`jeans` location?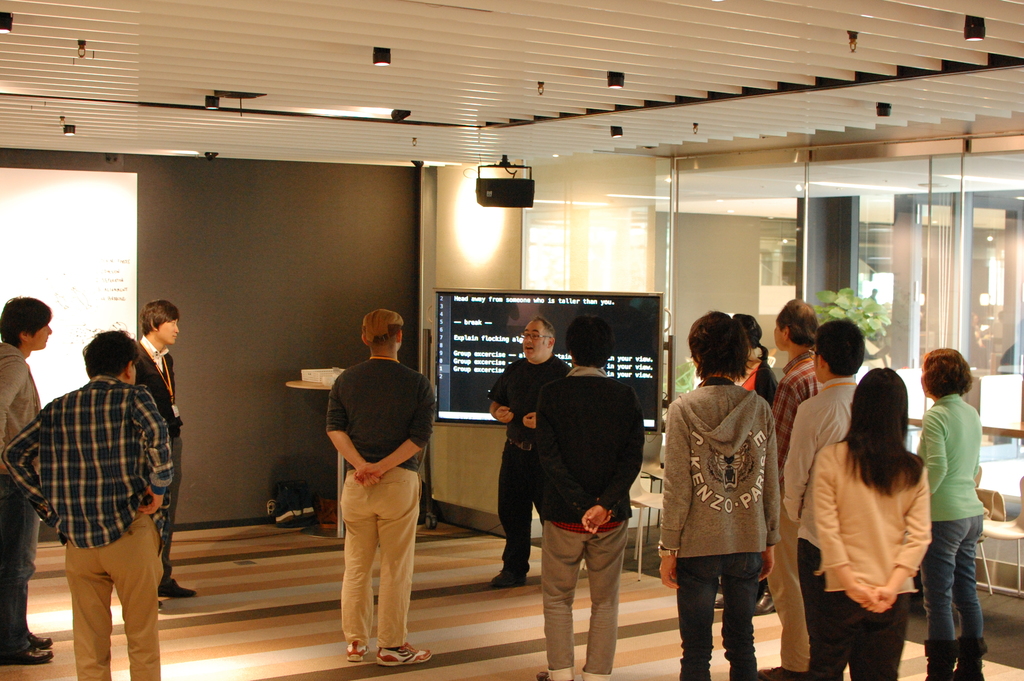
936:525:1002:672
